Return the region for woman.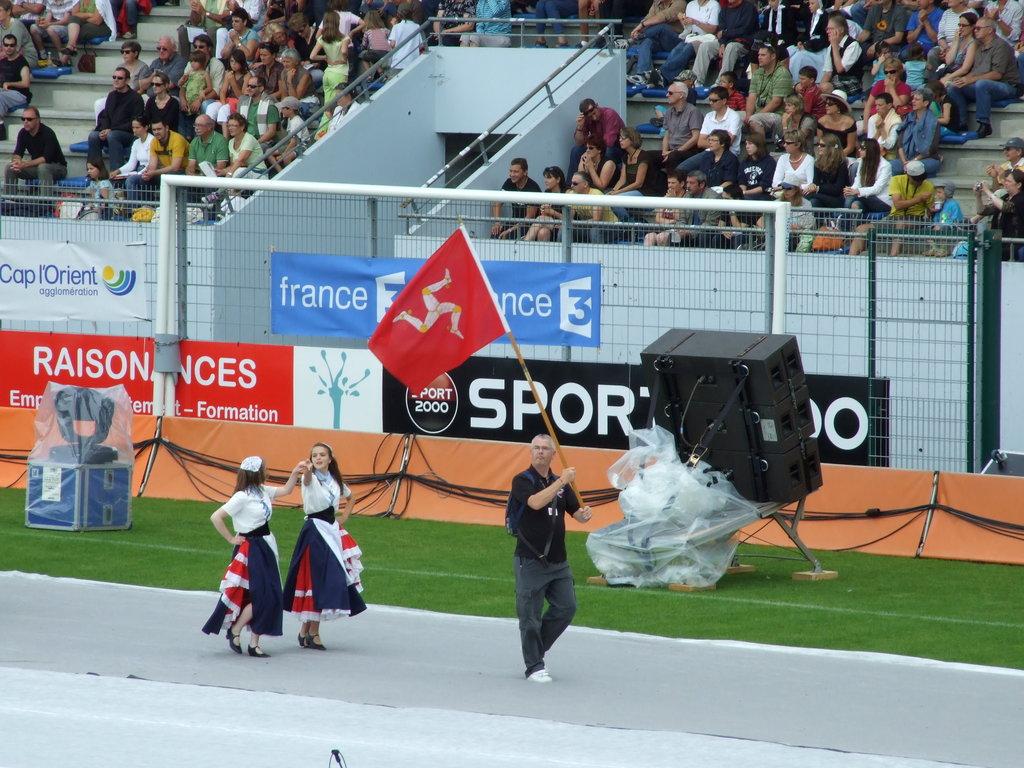
x1=292 y1=445 x2=372 y2=655.
